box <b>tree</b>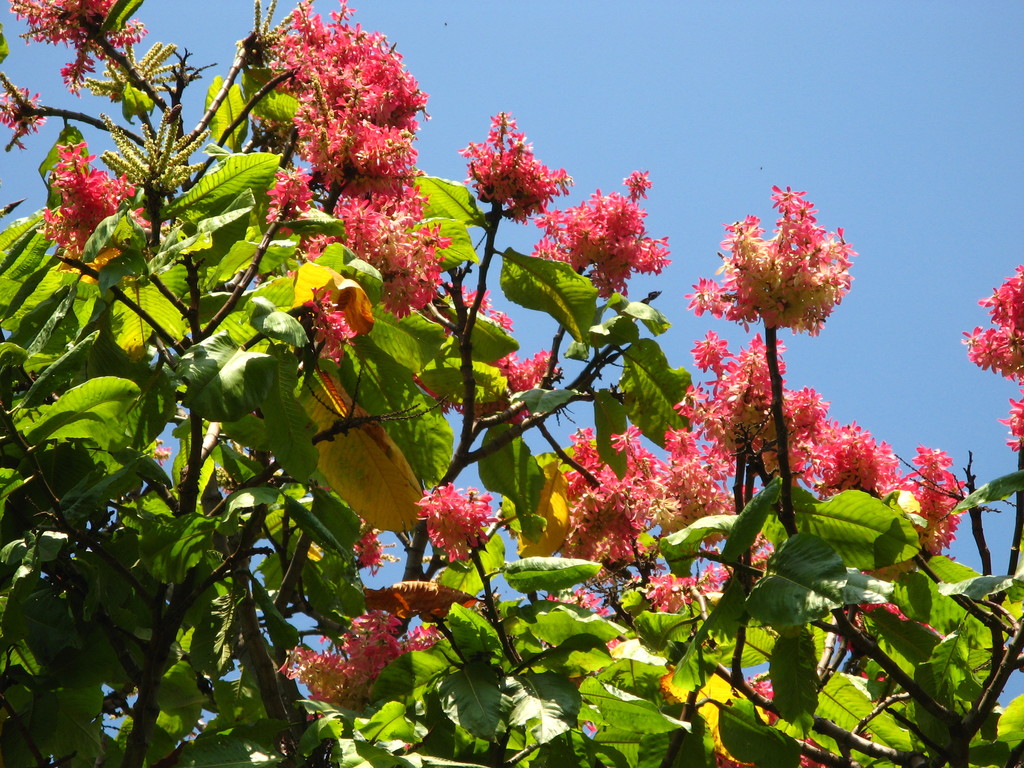
(x1=0, y1=0, x2=1023, y2=767)
